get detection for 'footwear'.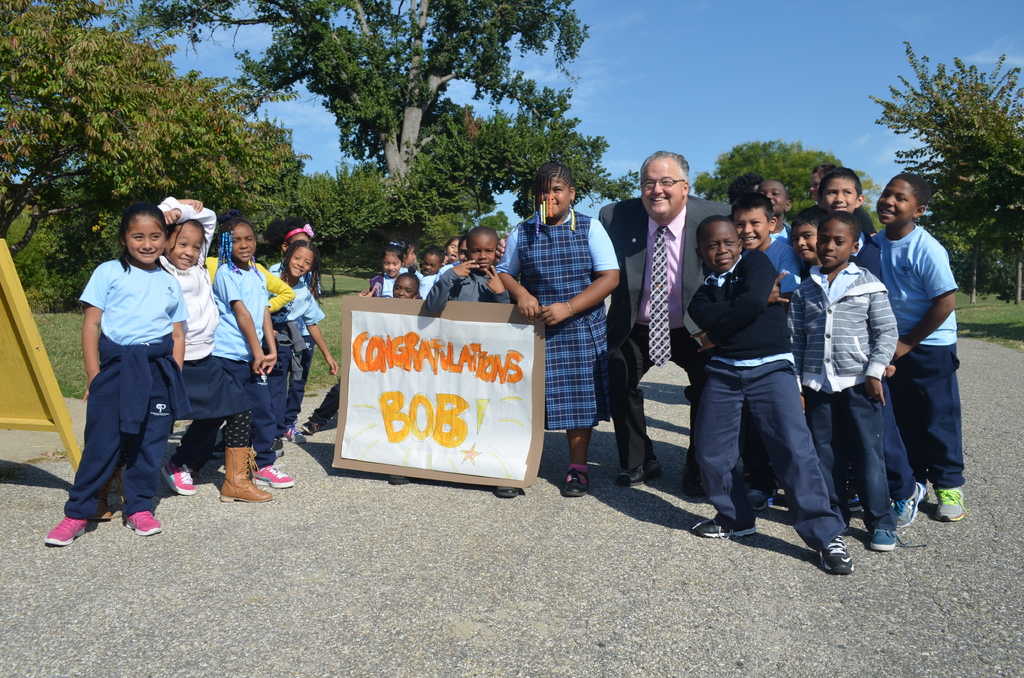
Detection: detection(383, 477, 412, 486).
